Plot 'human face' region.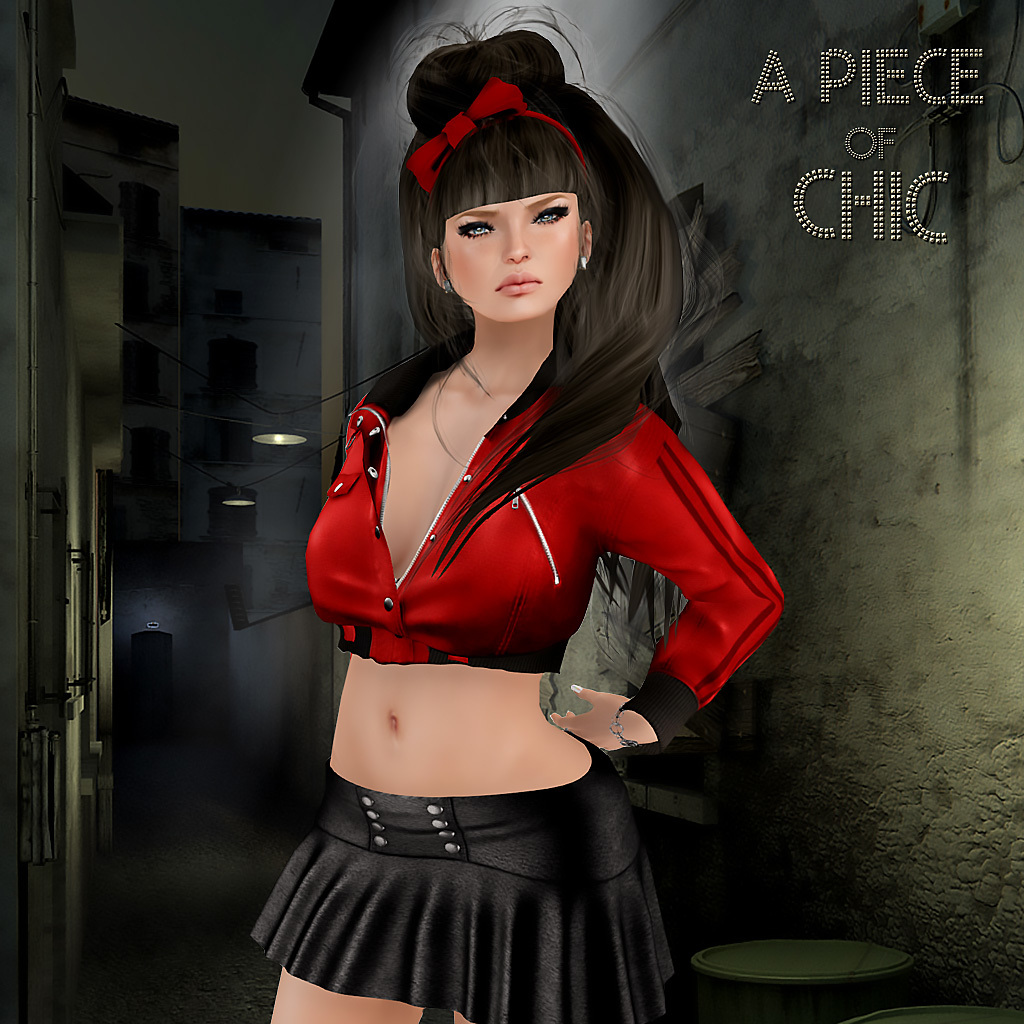
Plotted at x1=446 y1=194 x2=590 y2=318.
